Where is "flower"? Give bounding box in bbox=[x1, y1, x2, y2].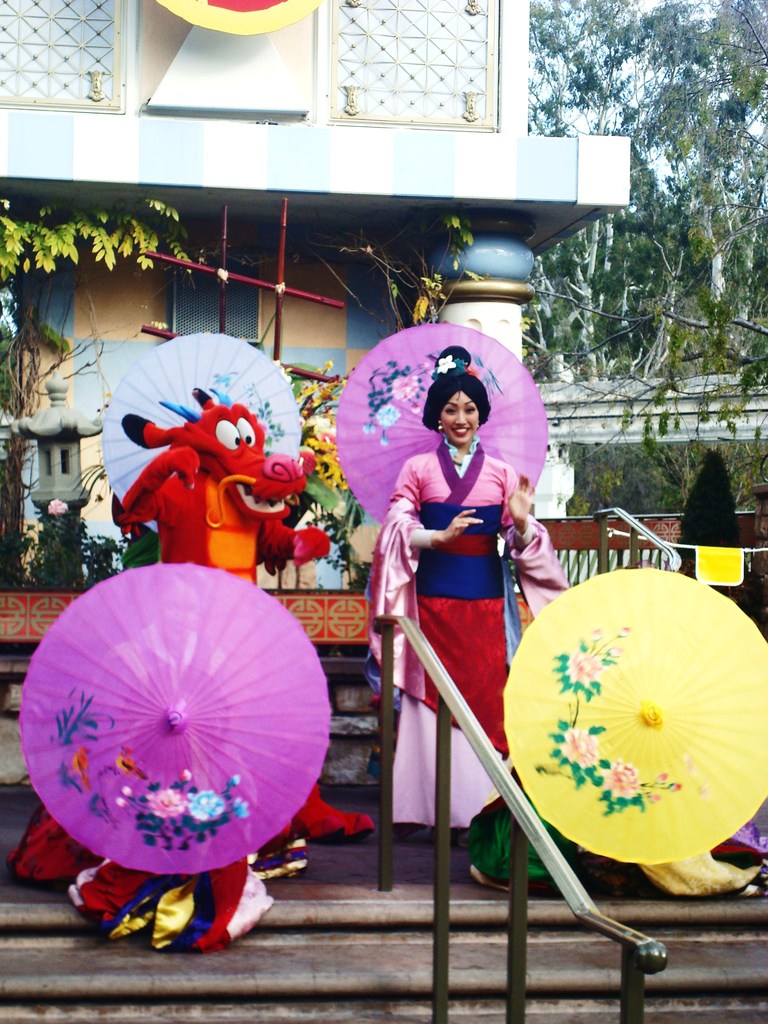
bbox=[569, 644, 598, 685].
